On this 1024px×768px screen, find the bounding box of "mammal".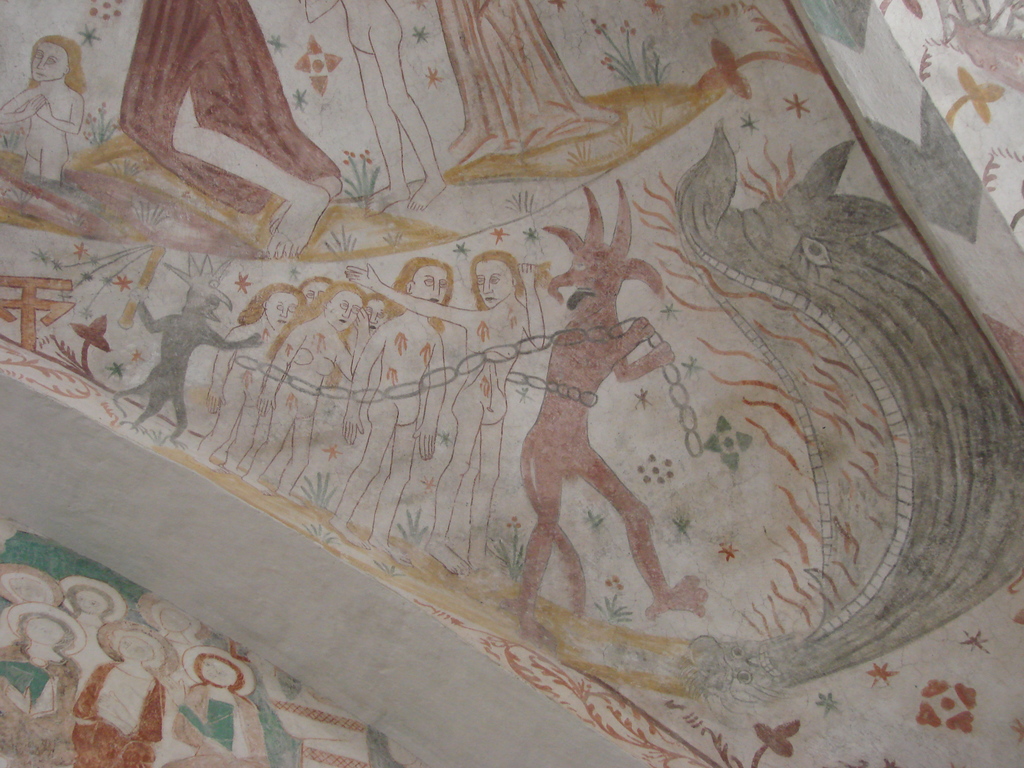
Bounding box: {"left": 344, "top": 250, "right": 545, "bottom": 573}.
